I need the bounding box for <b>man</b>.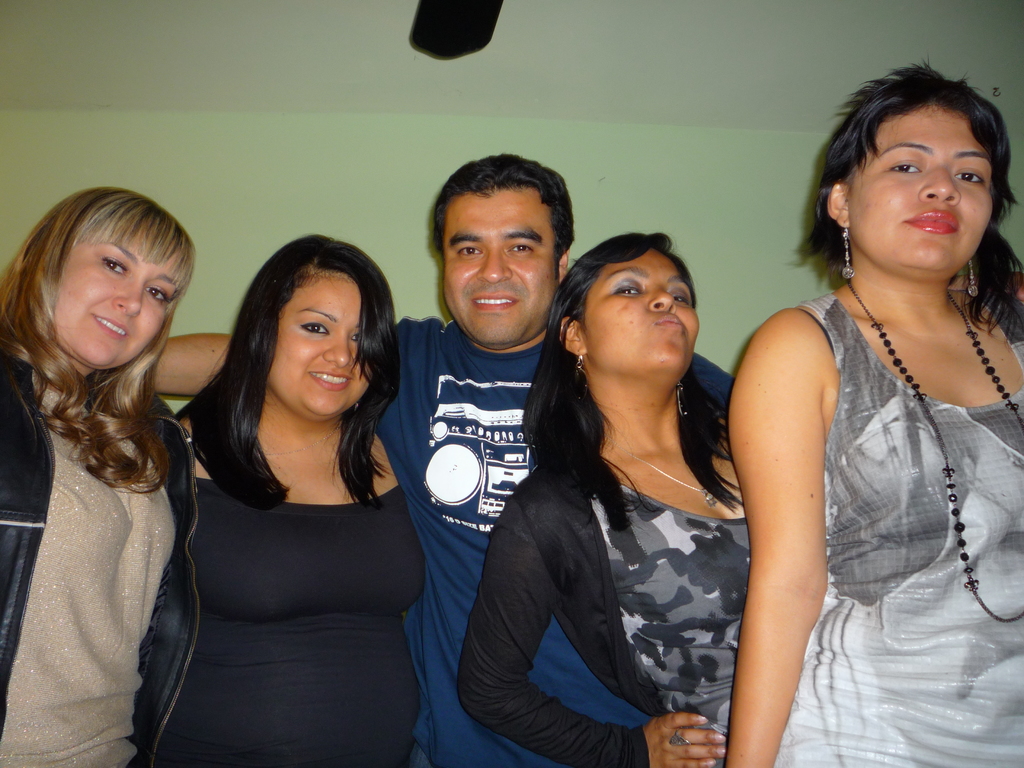
Here it is: <region>152, 145, 741, 767</region>.
